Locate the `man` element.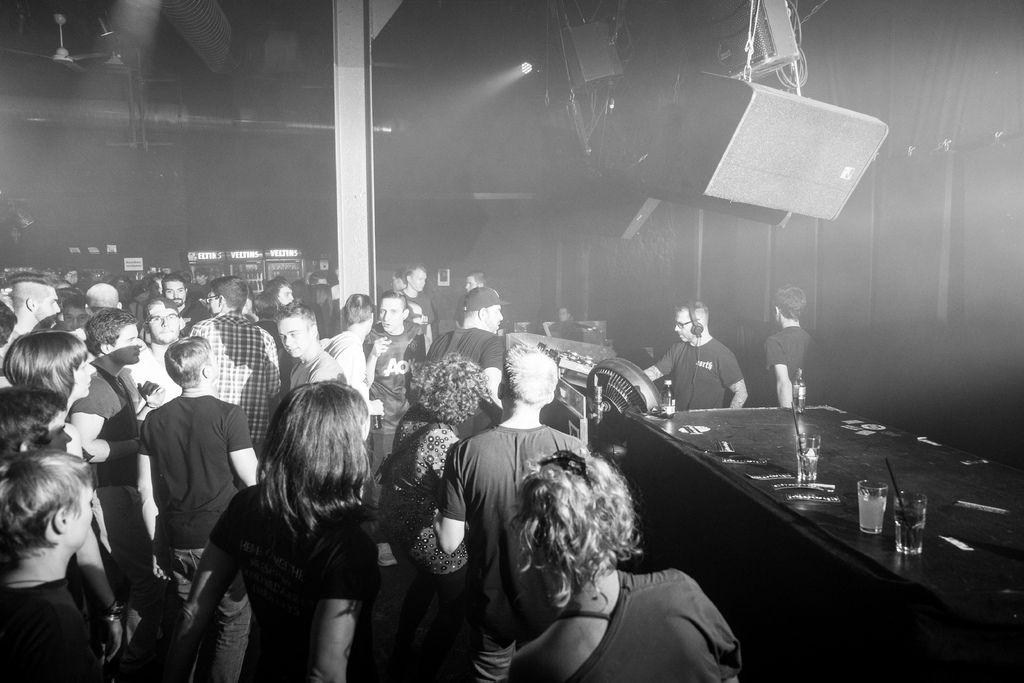
Element bbox: <box>360,293,424,470</box>.
